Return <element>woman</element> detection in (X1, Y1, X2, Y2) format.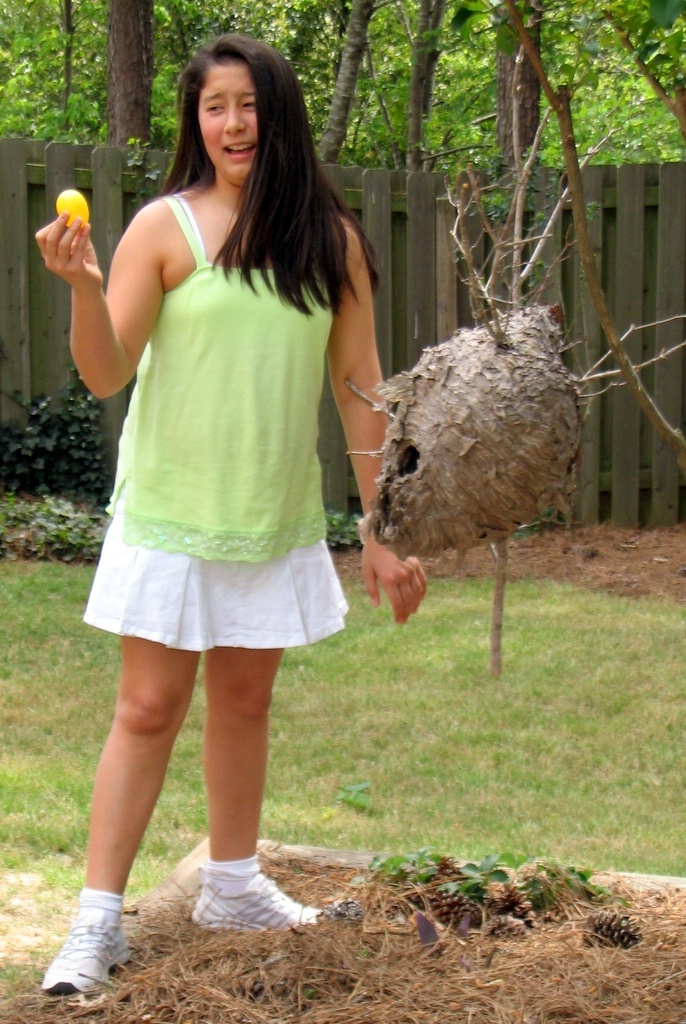
(35, 30, 428, 1017).
